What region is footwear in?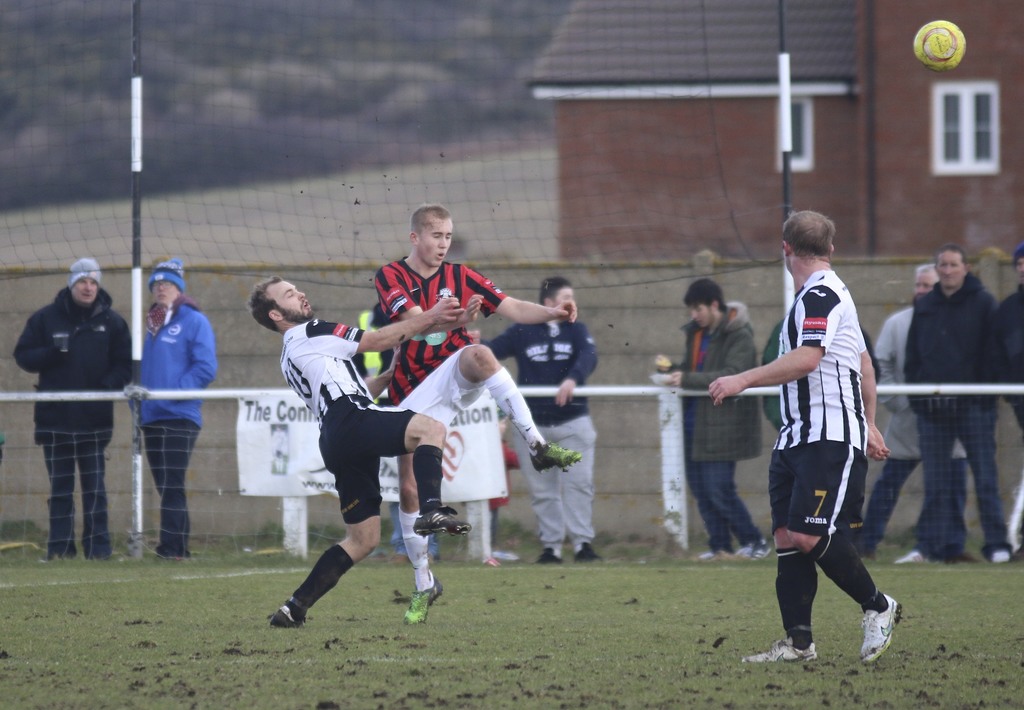
<region>575, 544, 605, 566</region>.
